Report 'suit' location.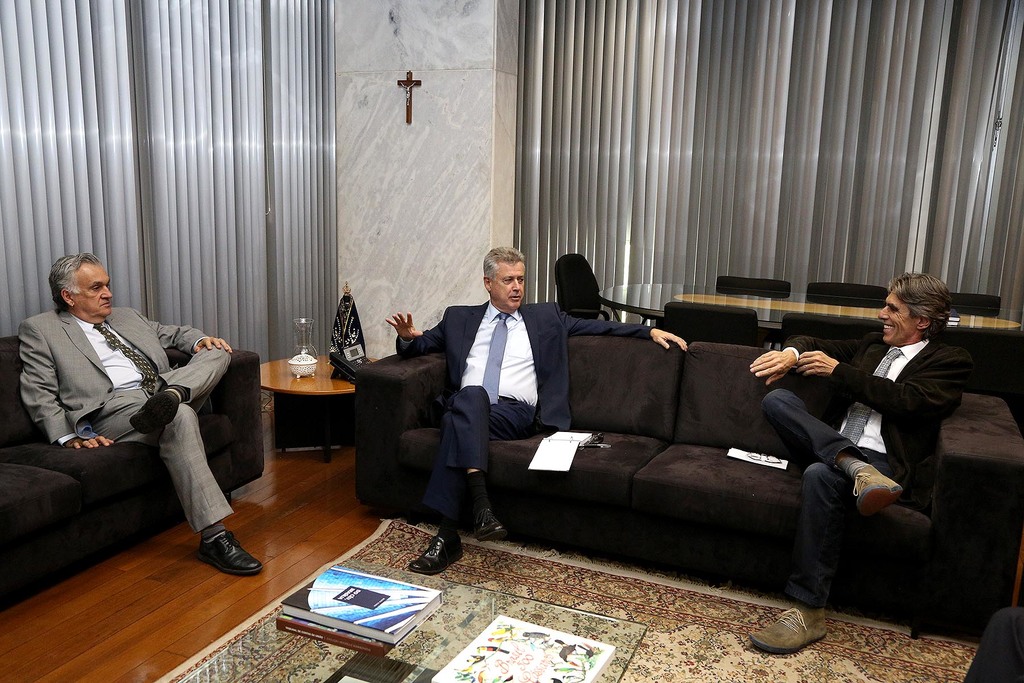
Report: (12,306,234,534).
